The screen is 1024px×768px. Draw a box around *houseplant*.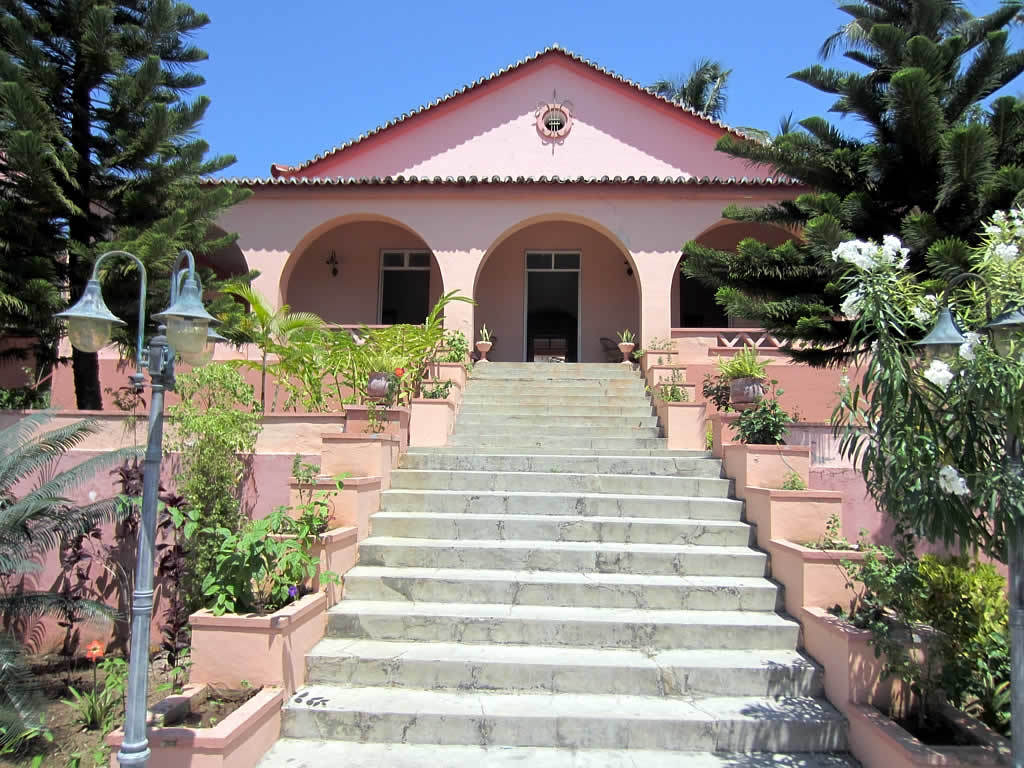
<box>618,326,639,361</box>.
